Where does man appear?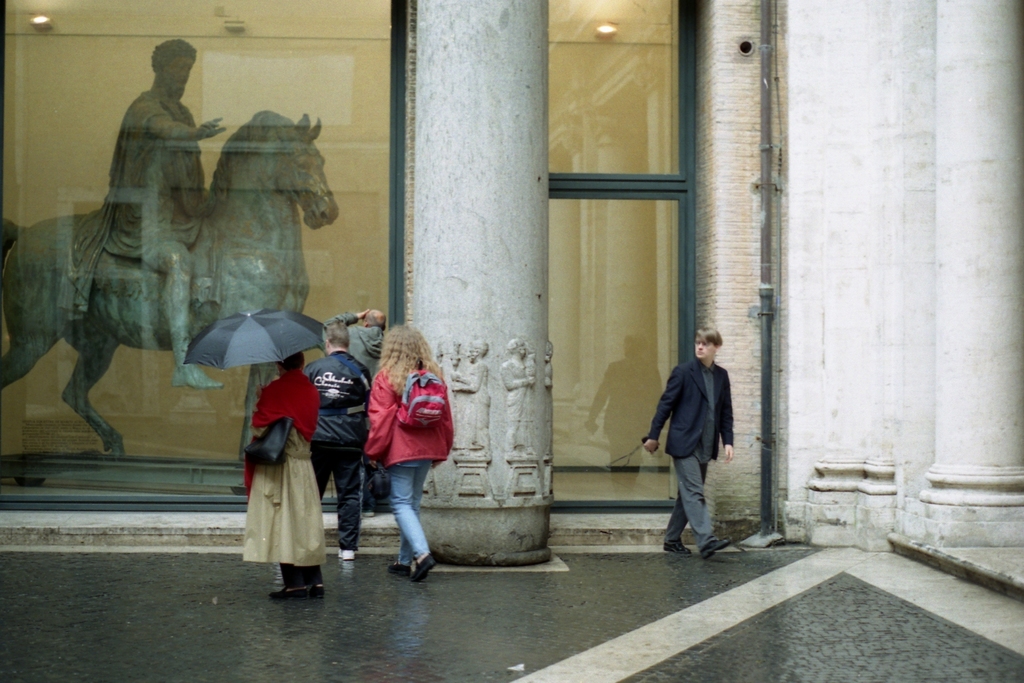
Appears at 647, 327, 745, 557.
